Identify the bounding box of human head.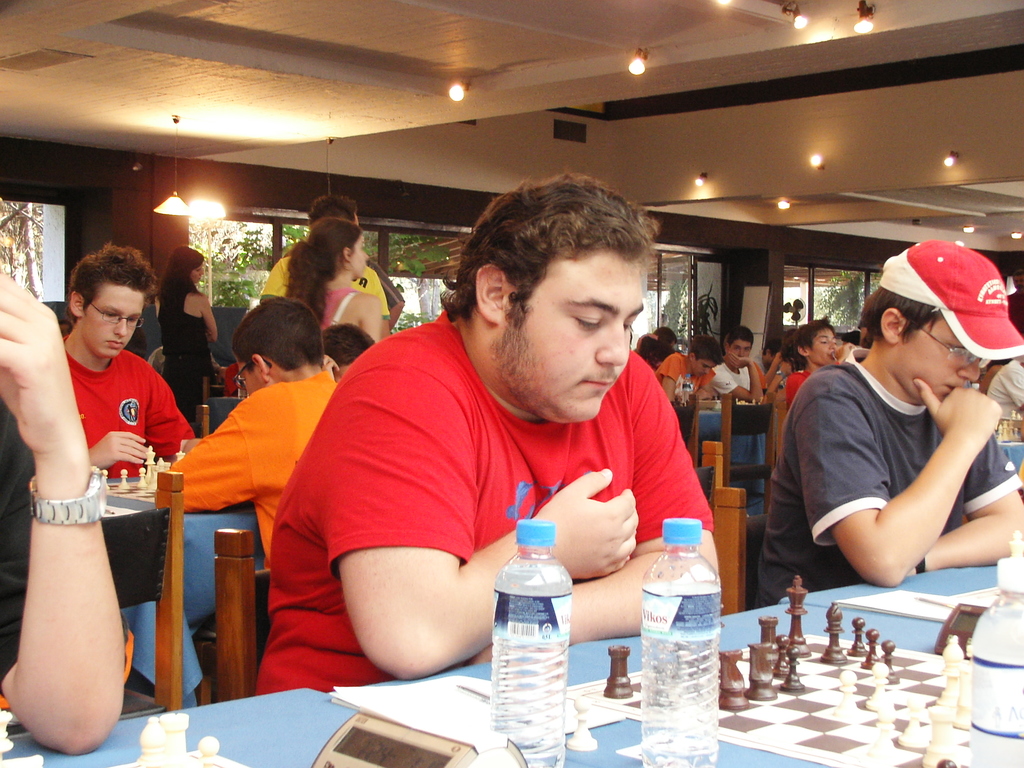
Rect(322, 325, 378, 373).
